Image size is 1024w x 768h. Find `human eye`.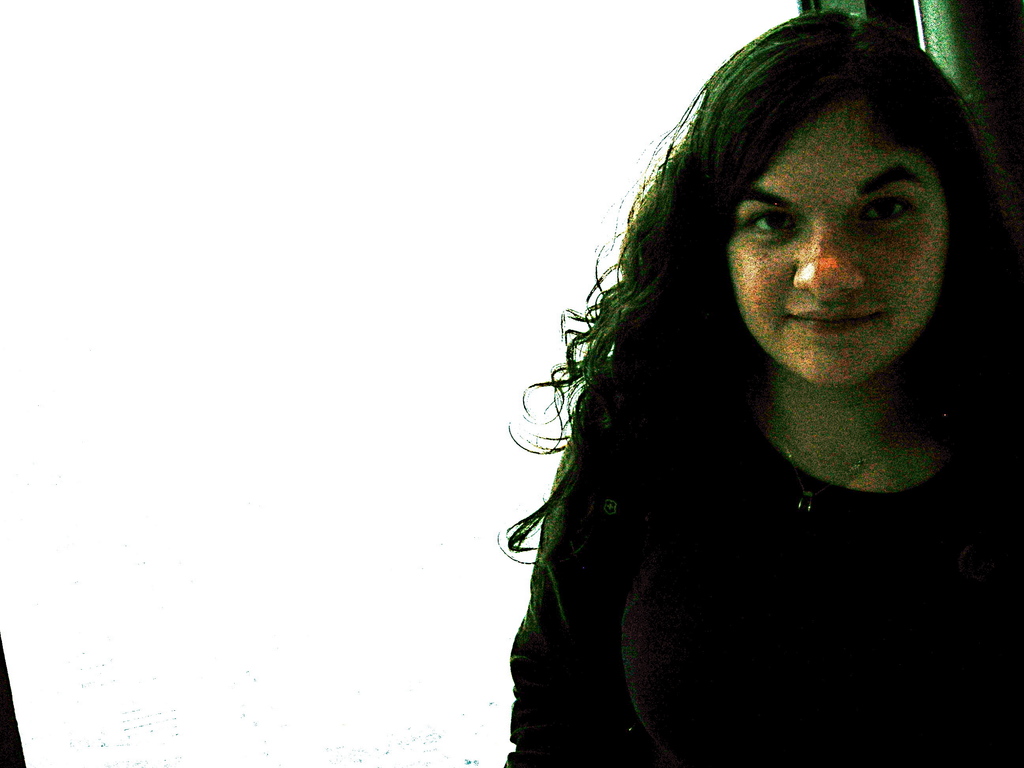
box=[740, 207, 798, 239].
